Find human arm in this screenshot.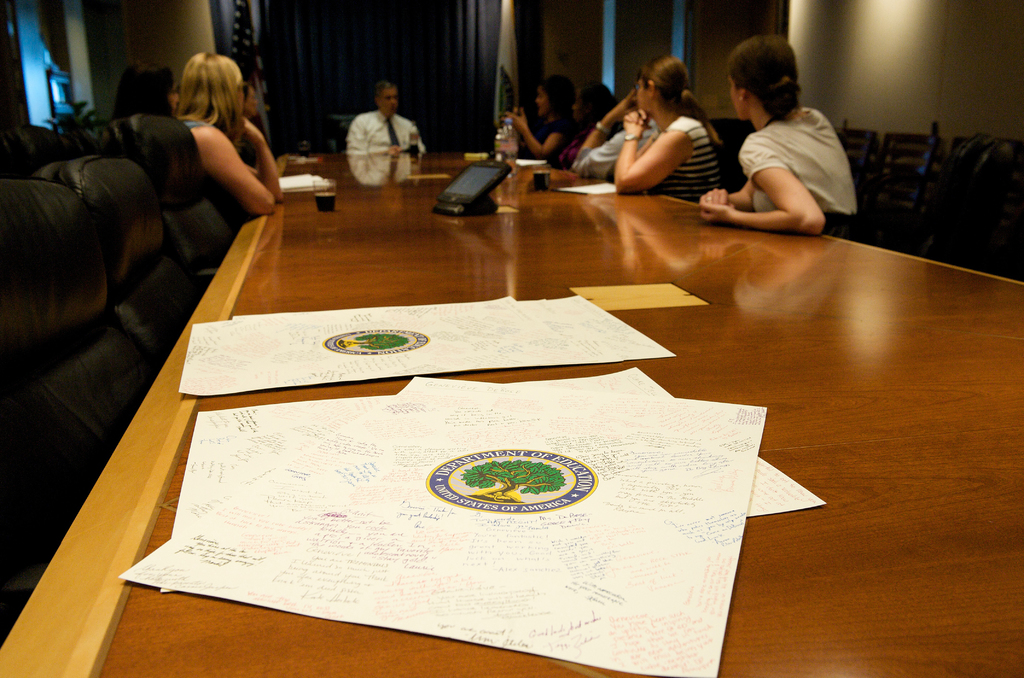
The bounding box for human arm is bbox=(568, 88, 630, 181).
